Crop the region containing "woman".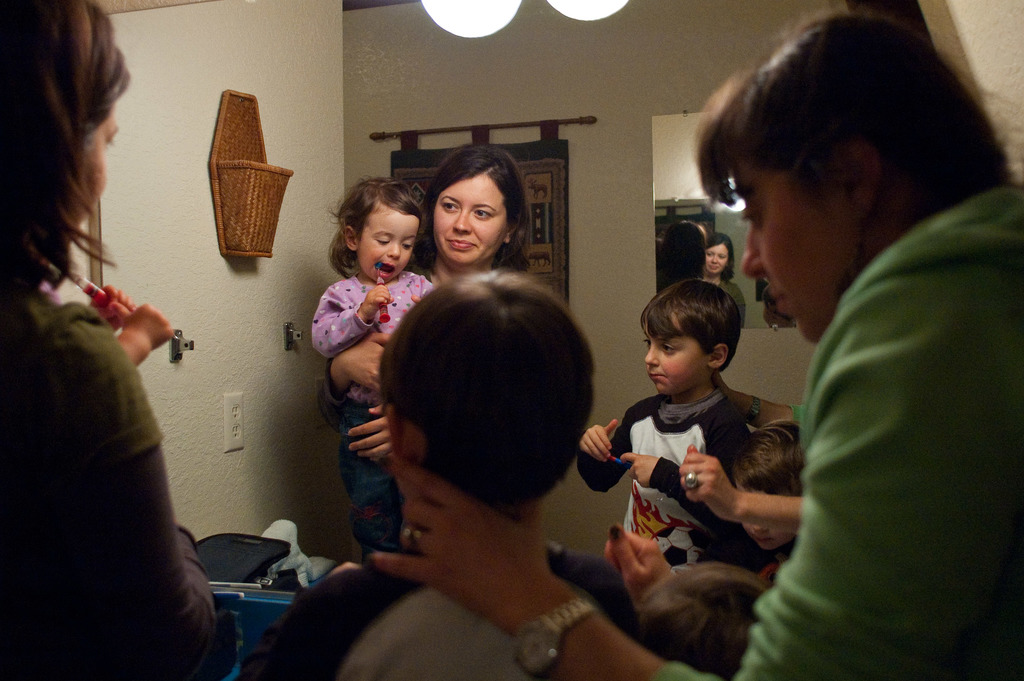
Crop region: bbox=(335, 150, 534, 557).
